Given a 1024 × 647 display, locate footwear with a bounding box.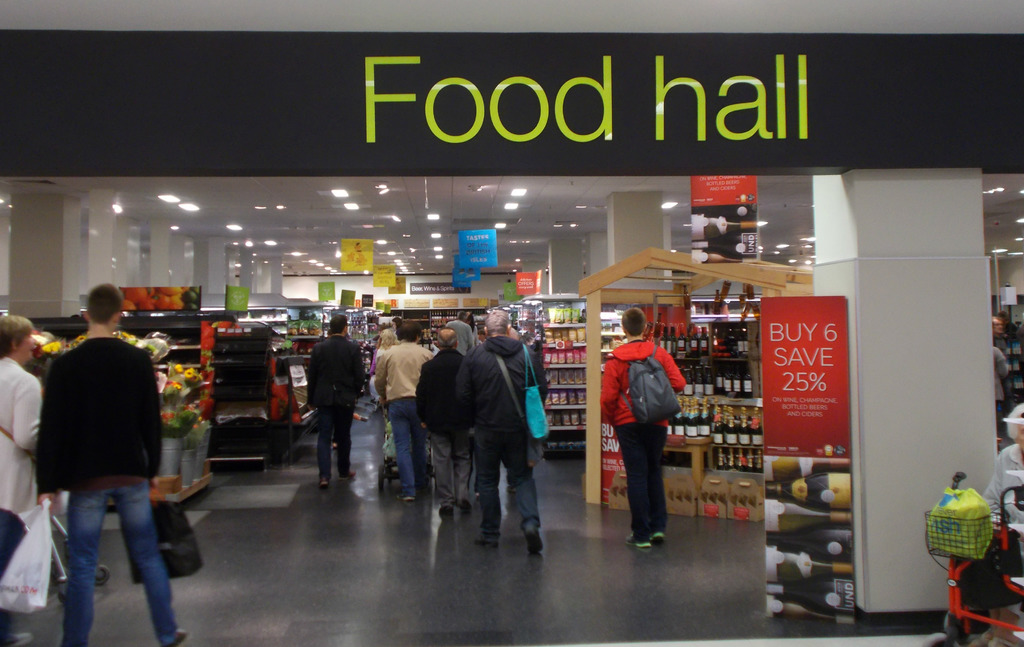
Located: x1=400 y1=488 x2=413 y2=502.
